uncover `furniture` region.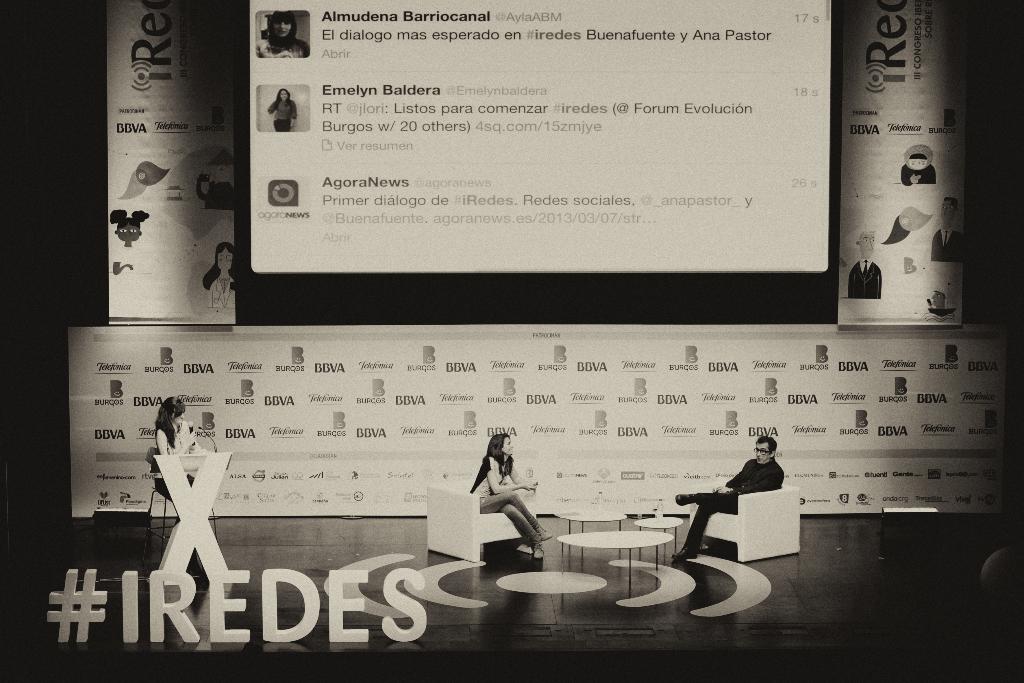
Uncovered: (left=426, top=483, right=538, bottom=563).
